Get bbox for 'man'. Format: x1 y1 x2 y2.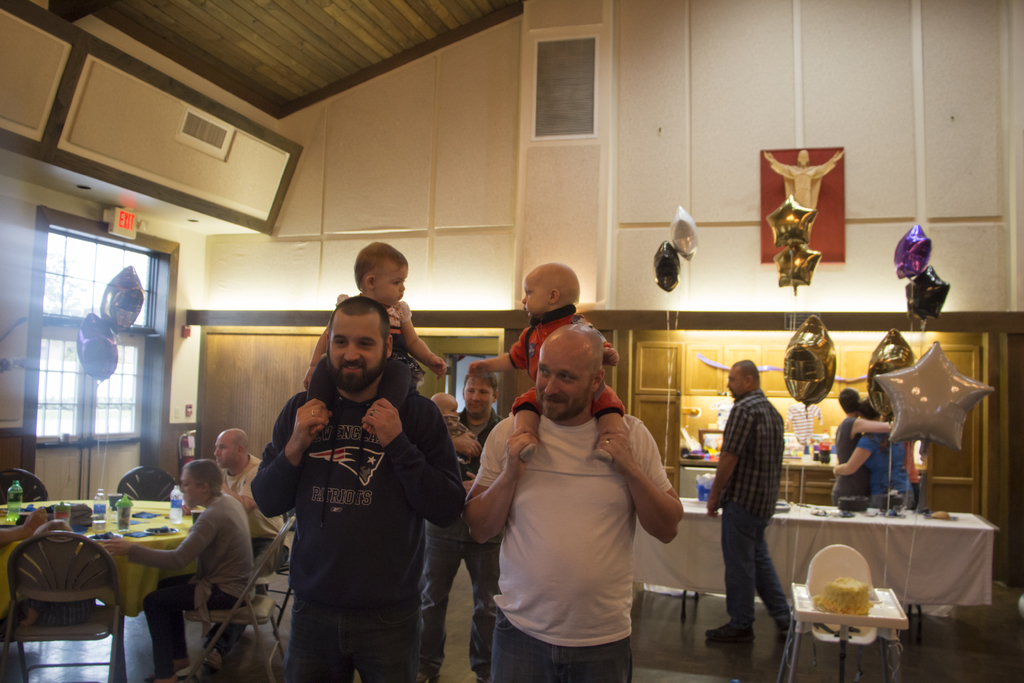
465 322 680 682.
